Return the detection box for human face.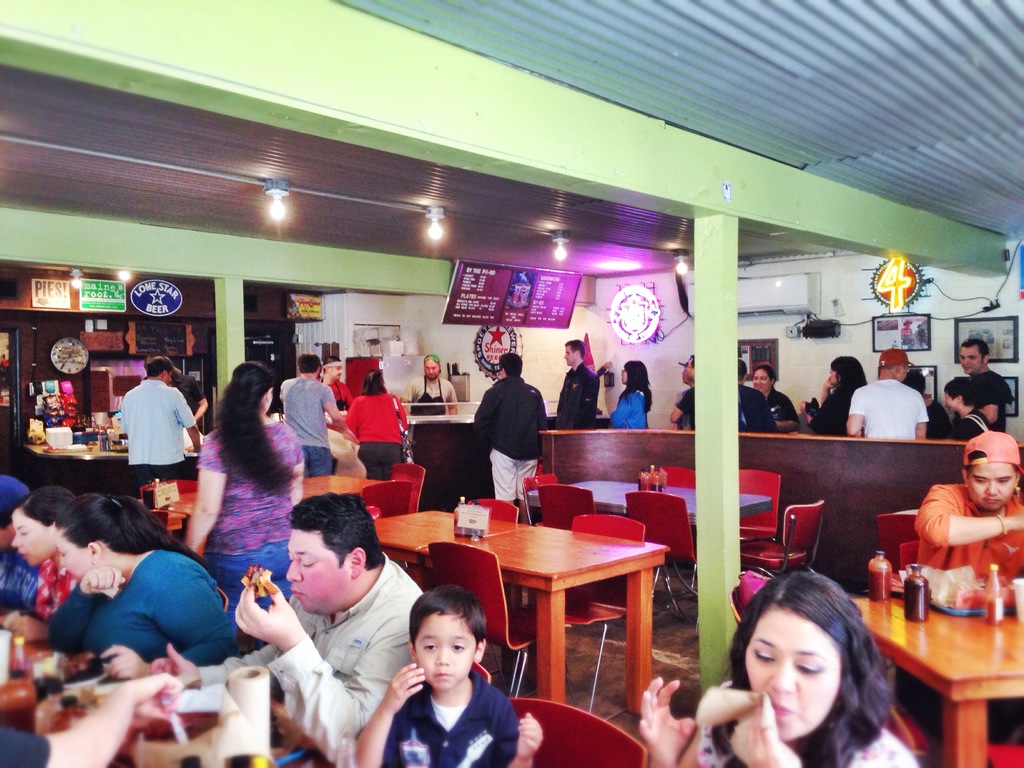
box(284, 532, 356, 611).
